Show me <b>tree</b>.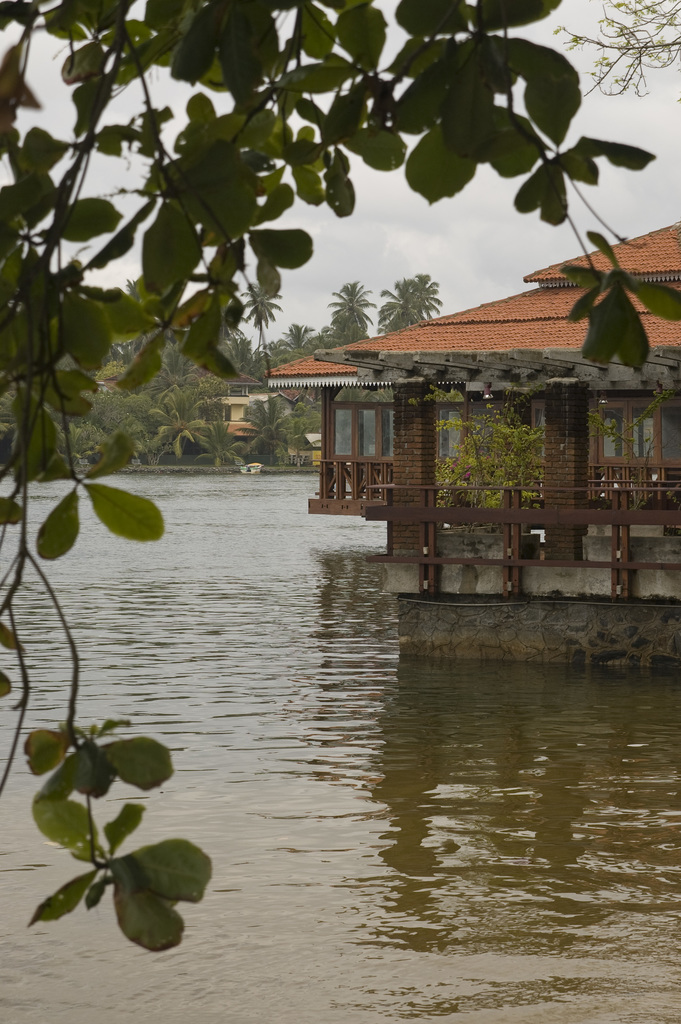
<b>tree</b> is here: (421, 385, 546, 531).
